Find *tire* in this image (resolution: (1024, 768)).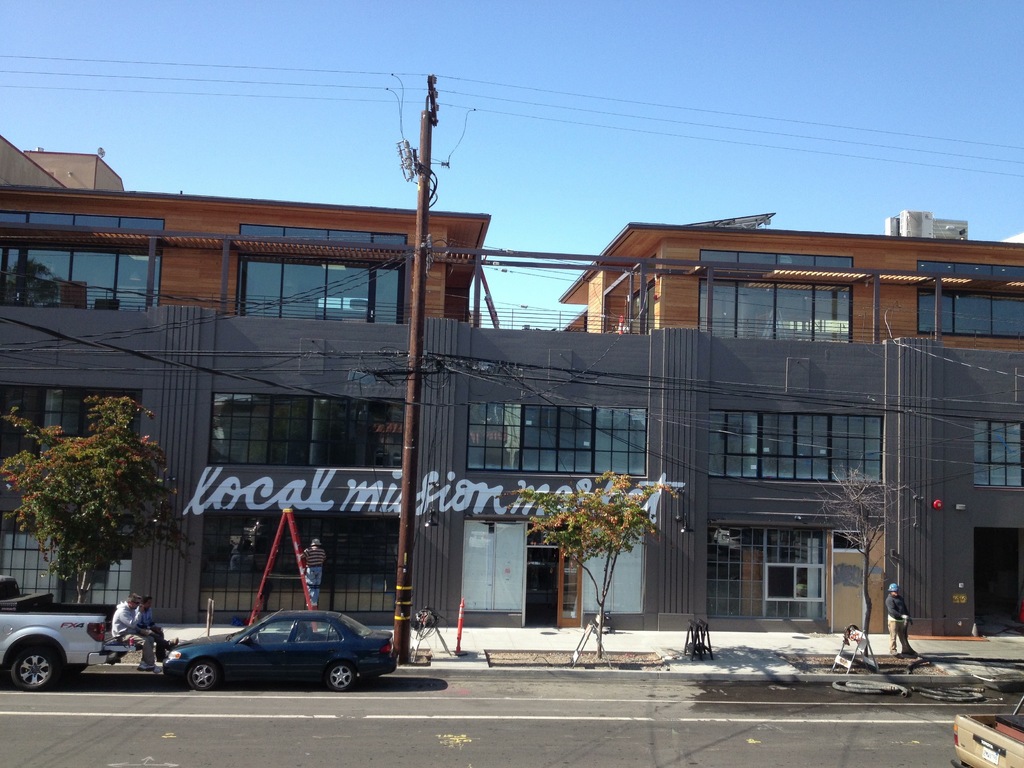
[319,660,365,694].
